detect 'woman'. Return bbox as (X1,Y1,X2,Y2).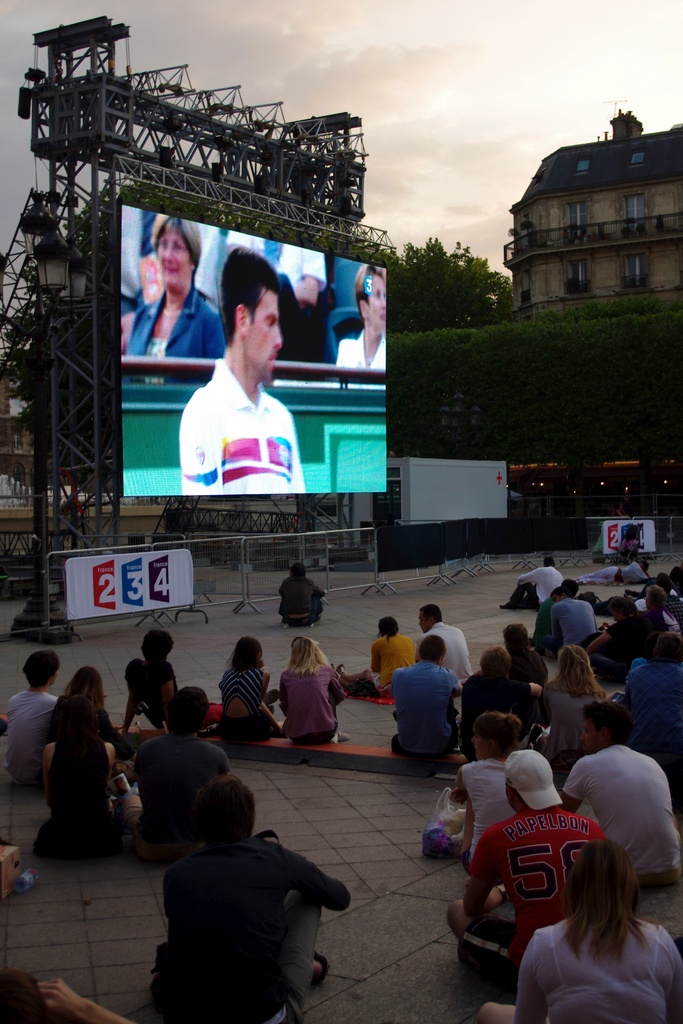
(278,633,359,745).
